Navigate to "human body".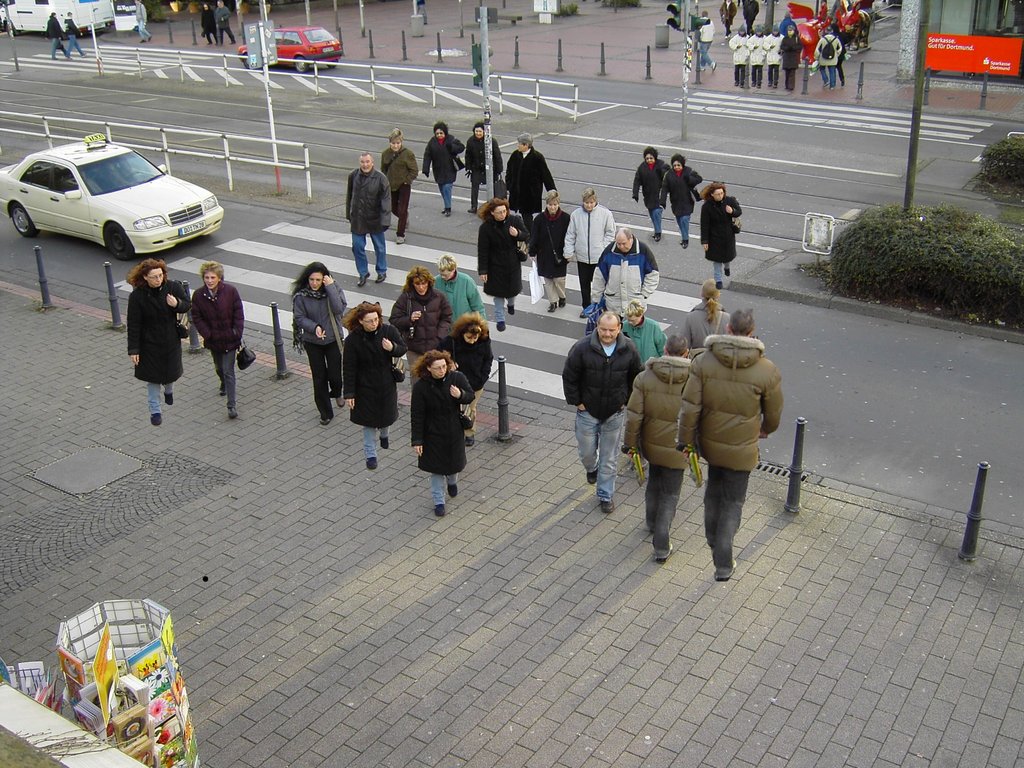
Navigation target: <bbox>126, 281, 192, 426</bbox>.
